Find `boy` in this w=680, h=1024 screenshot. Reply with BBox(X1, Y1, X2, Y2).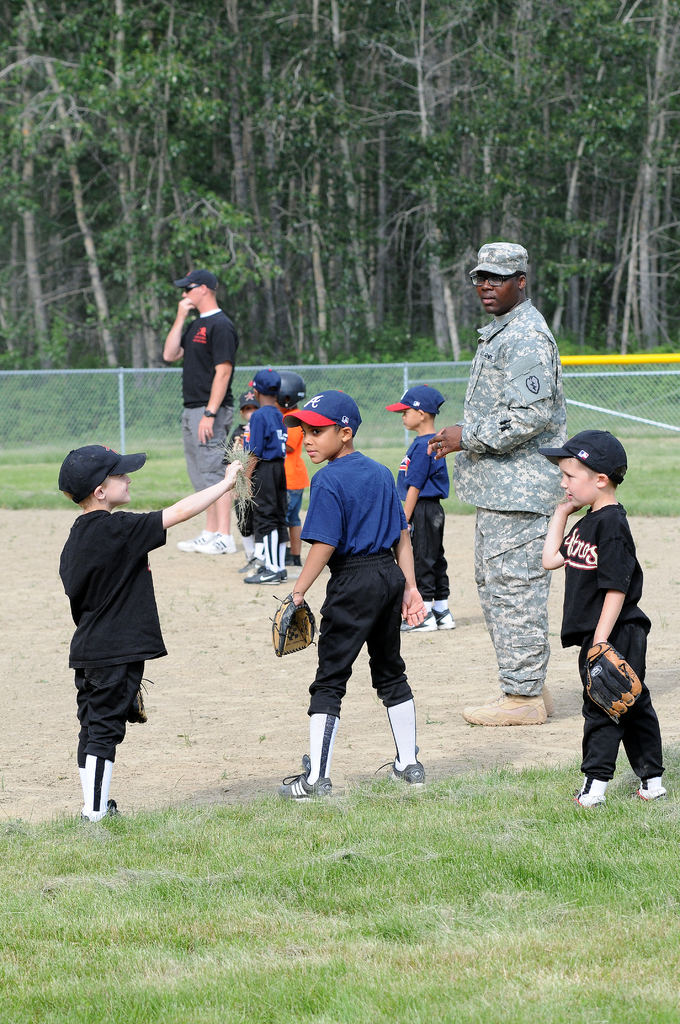
BBox(236, 366, 283, 590).
